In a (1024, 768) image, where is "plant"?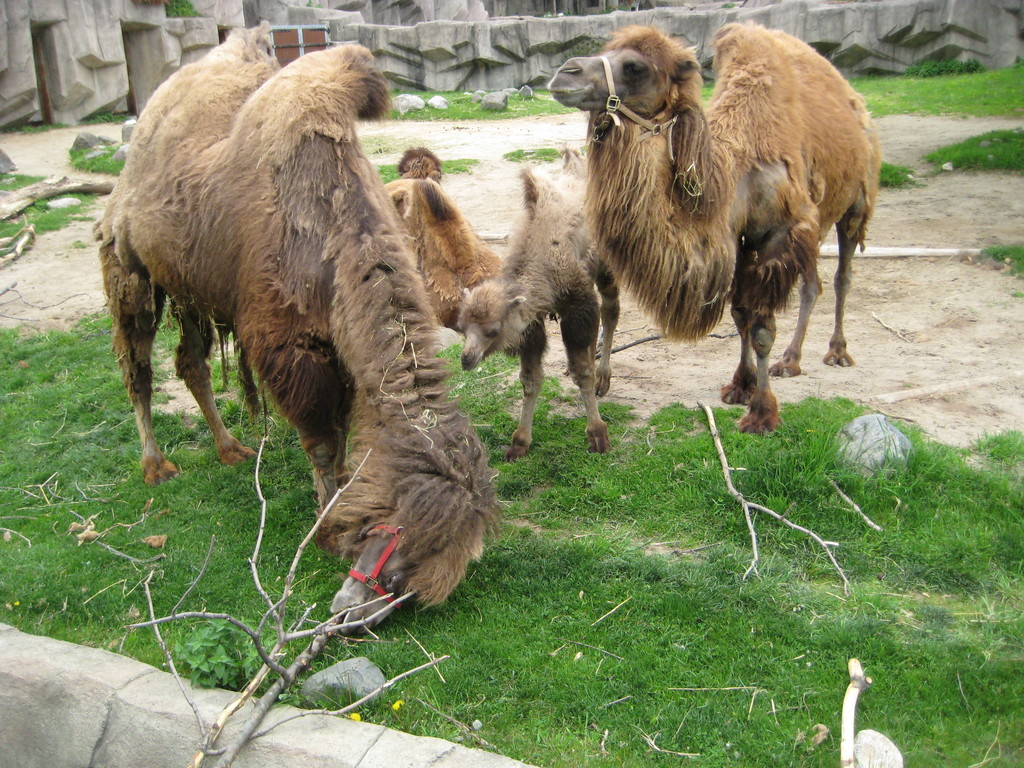
{"left": 304, "top": 0, "right": 324, "bottom": 10}.
